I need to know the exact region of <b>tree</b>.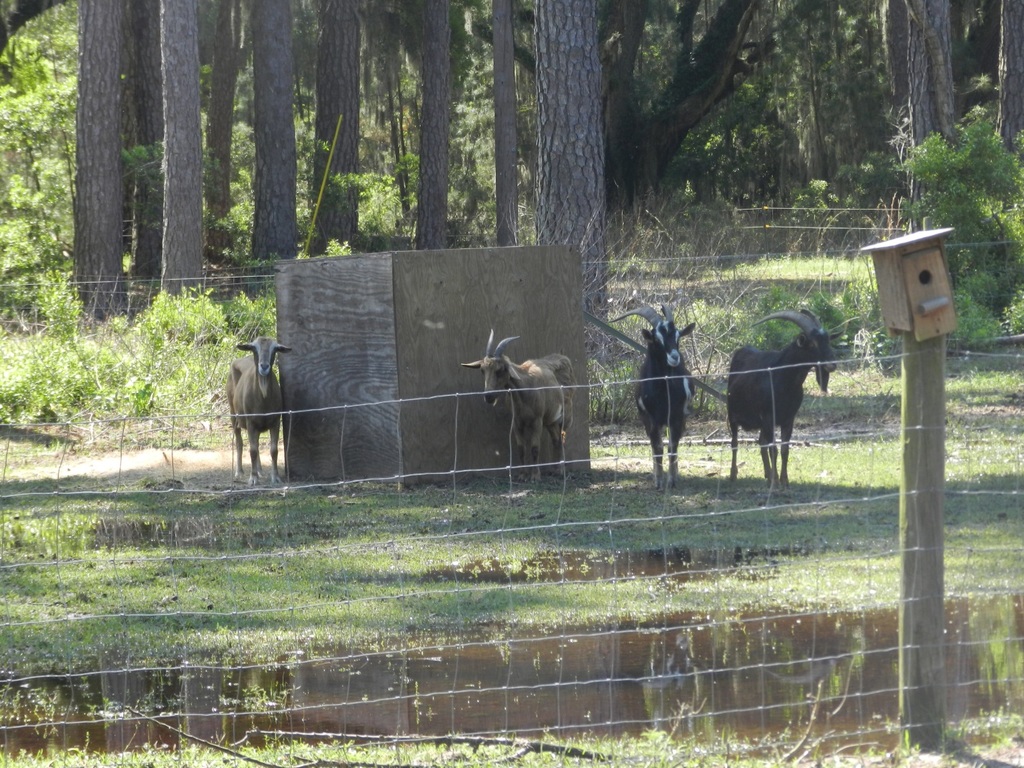
Region: 160 3 207 295.
